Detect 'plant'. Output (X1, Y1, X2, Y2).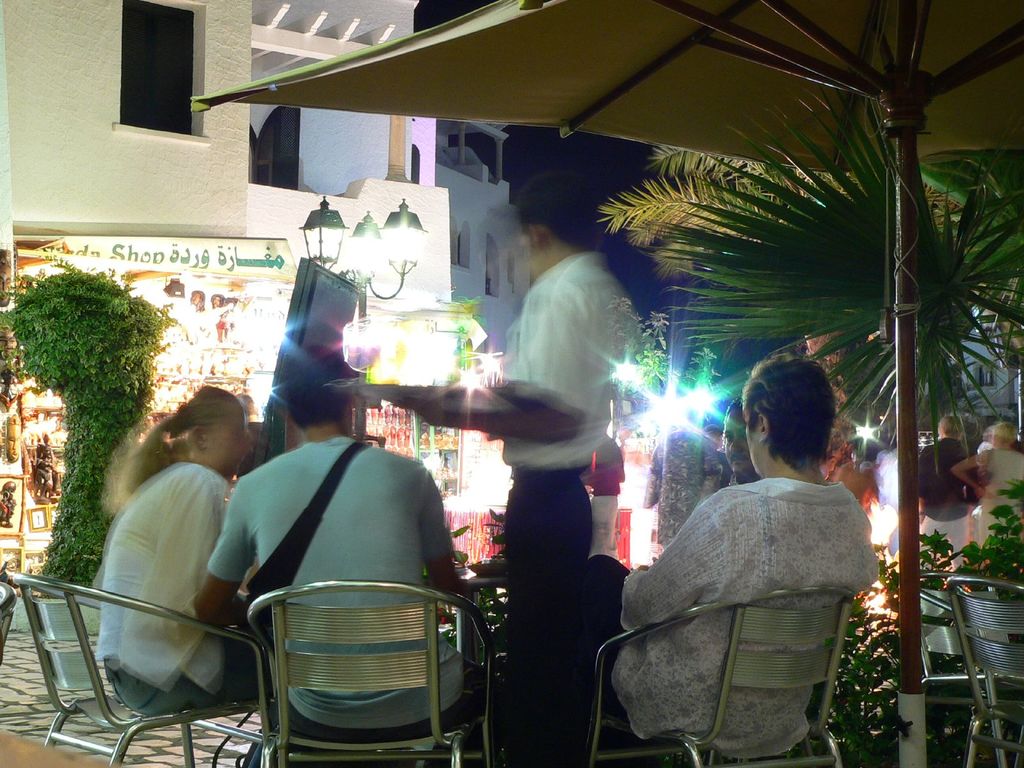
(826, 477, 1023, 767).
